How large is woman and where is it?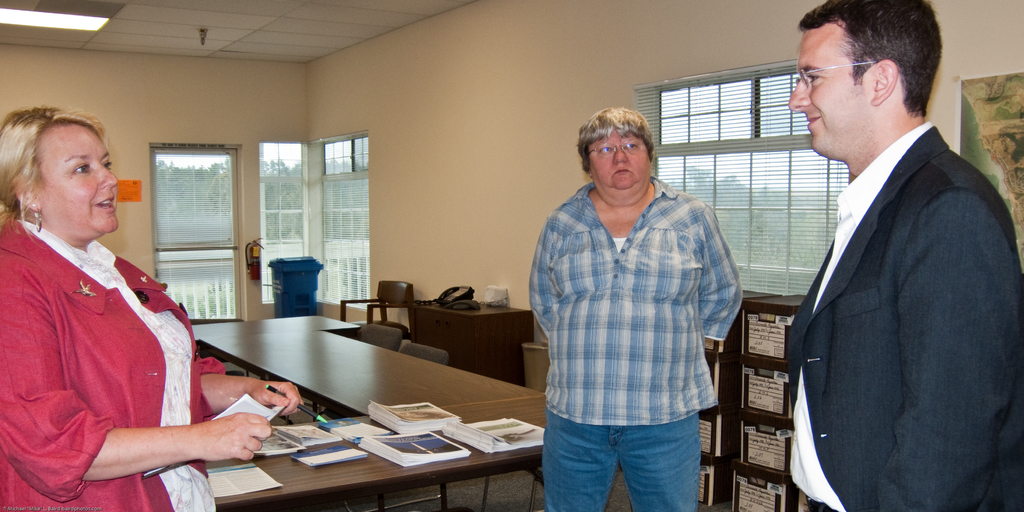
Bounding box: left=0, top=116, right=301, bottom=511.
